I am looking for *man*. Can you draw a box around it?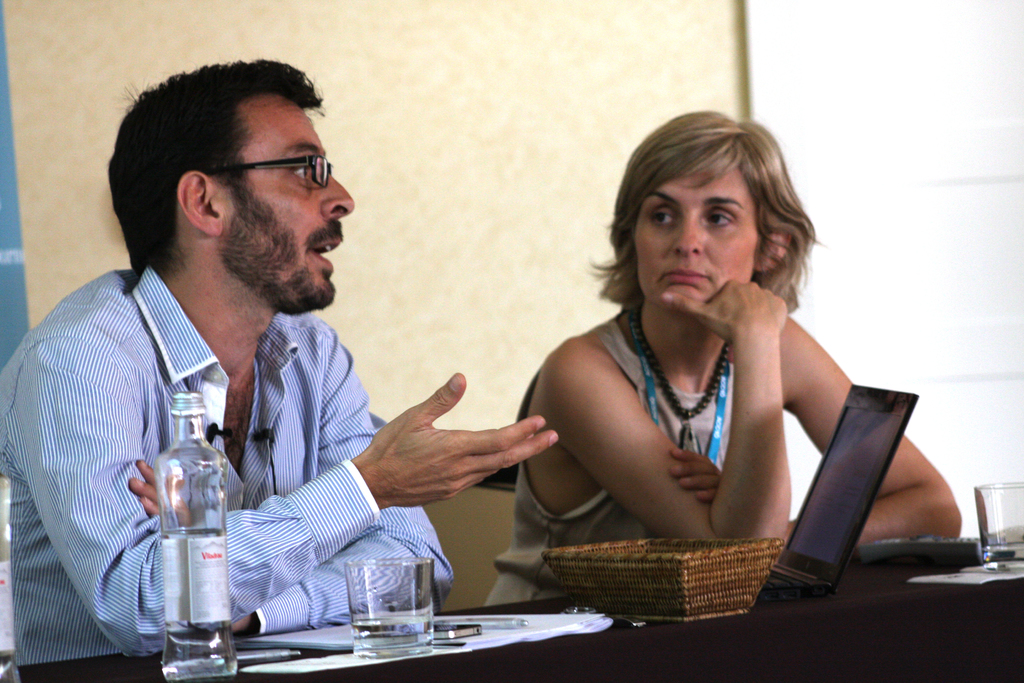
Sure, the bounding box is detection(30, 60, 533, 663).
